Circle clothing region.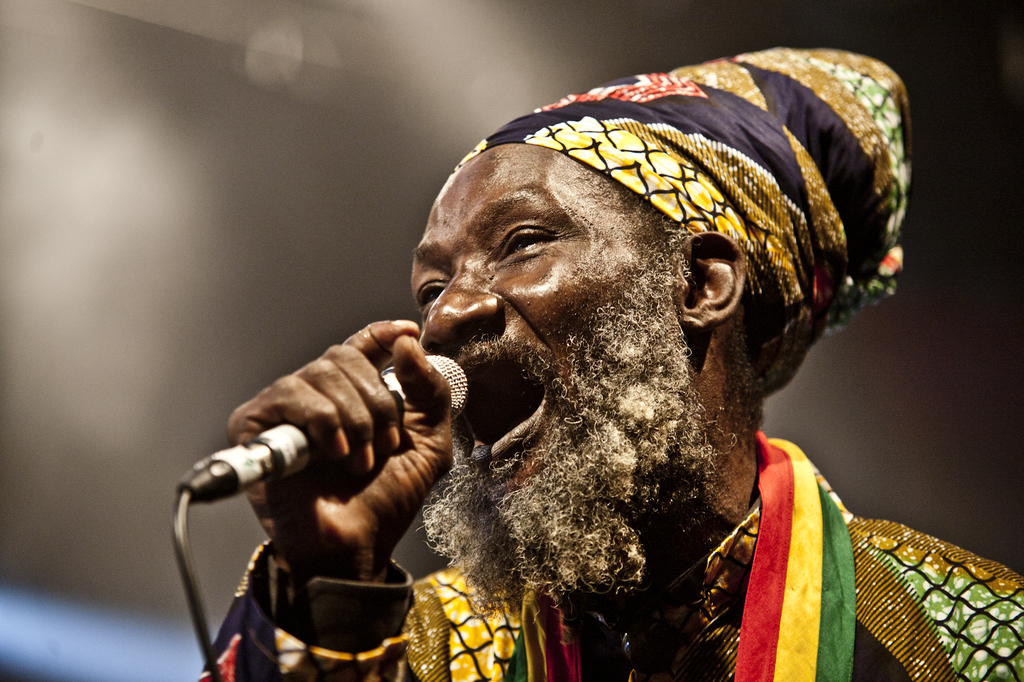
Region: bbox=[198, 432, 1023, 681].
